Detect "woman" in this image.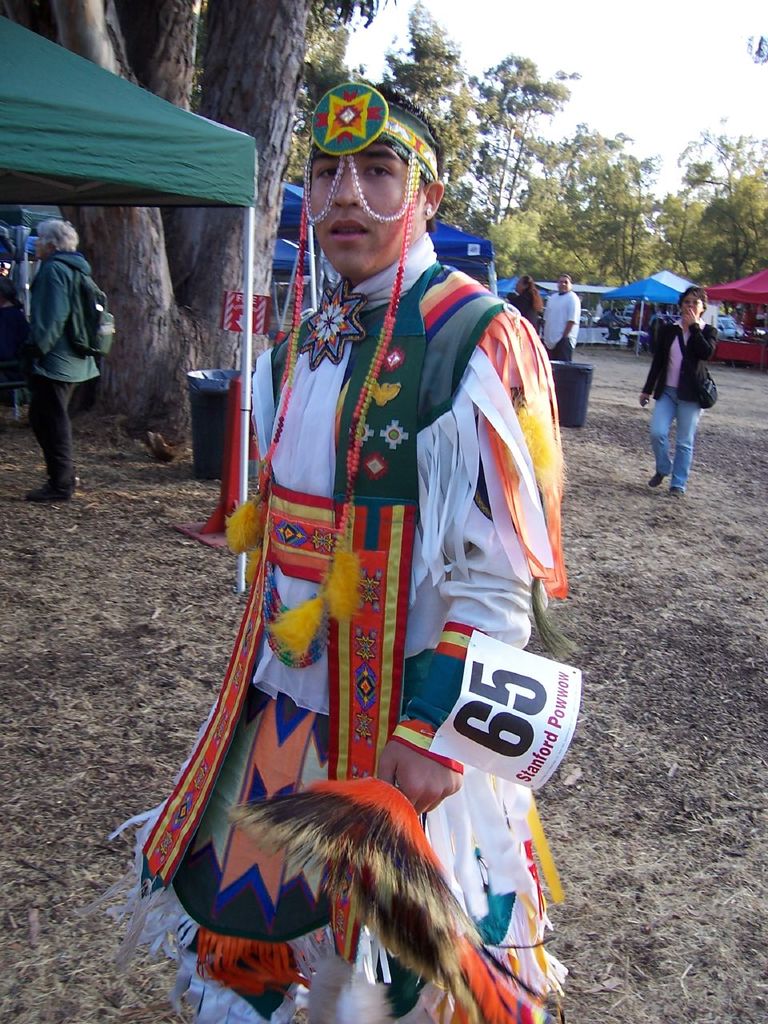
Detection: region(511, 273, 540, 336).
